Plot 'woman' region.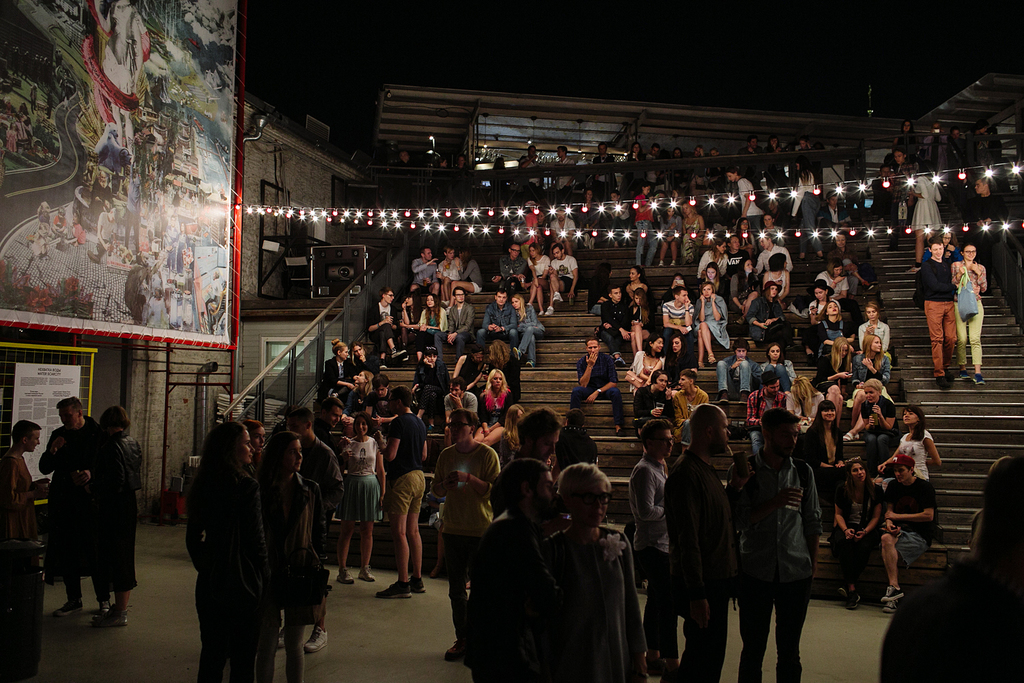
Plotted at (883,403,935,494).
